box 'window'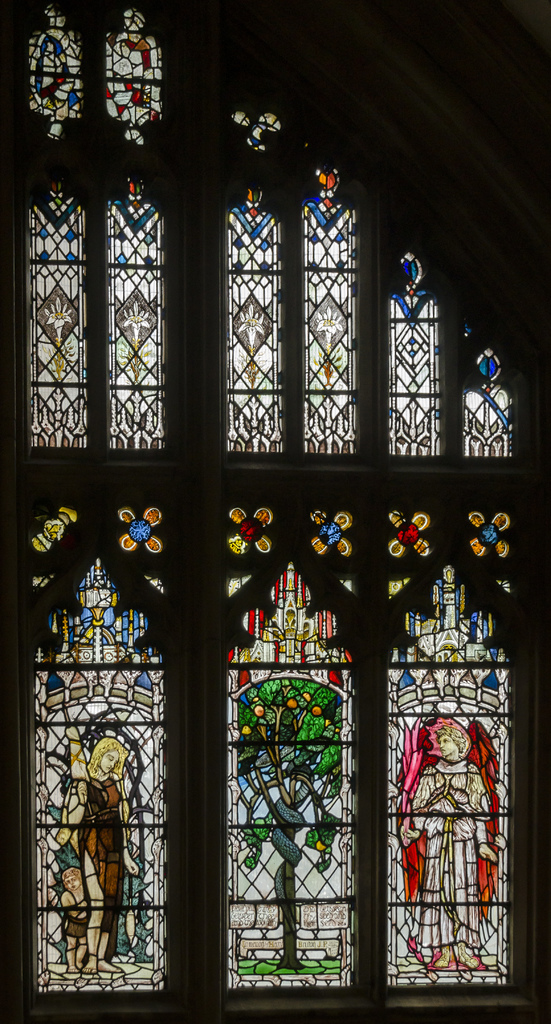
bbox(377, 496, 517, 998)
